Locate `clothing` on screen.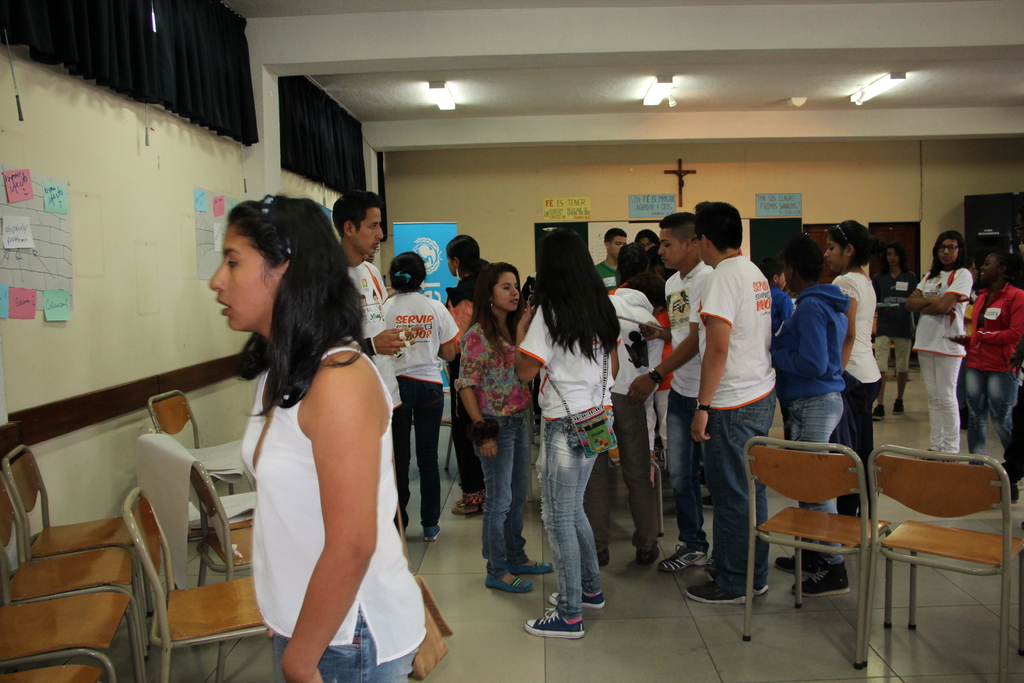
On screen at {"left": 524, "top": 305, "right": 595, "bottom": 418}.
